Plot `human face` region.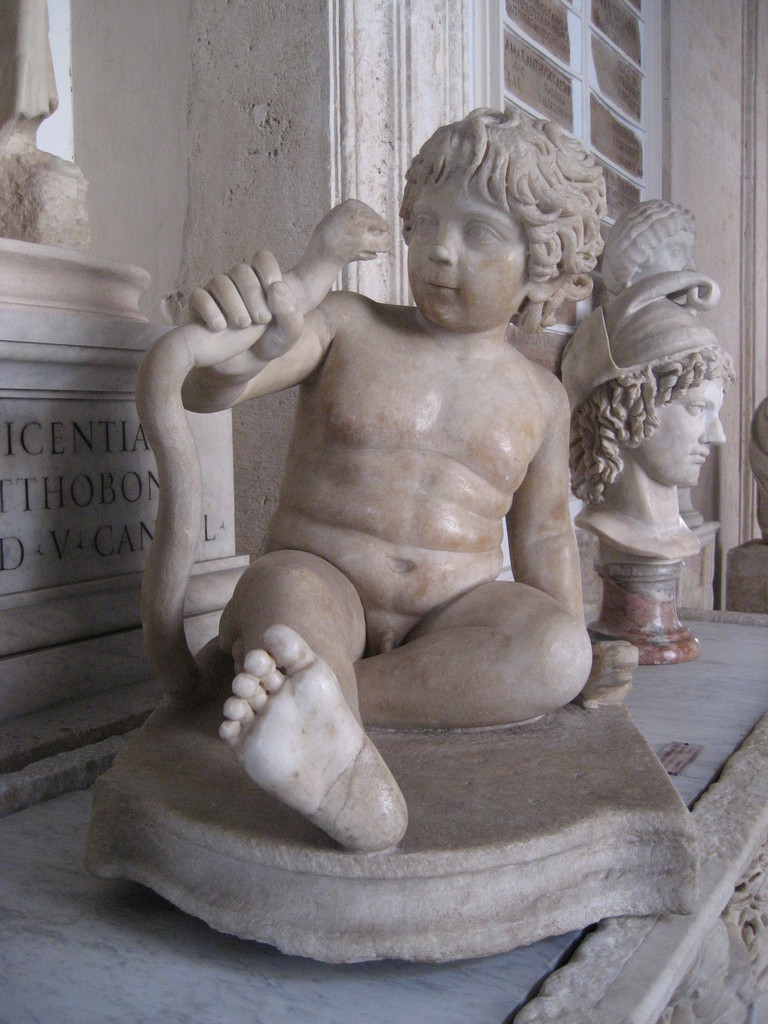
Plotted at (641, 374, 728, 488).
